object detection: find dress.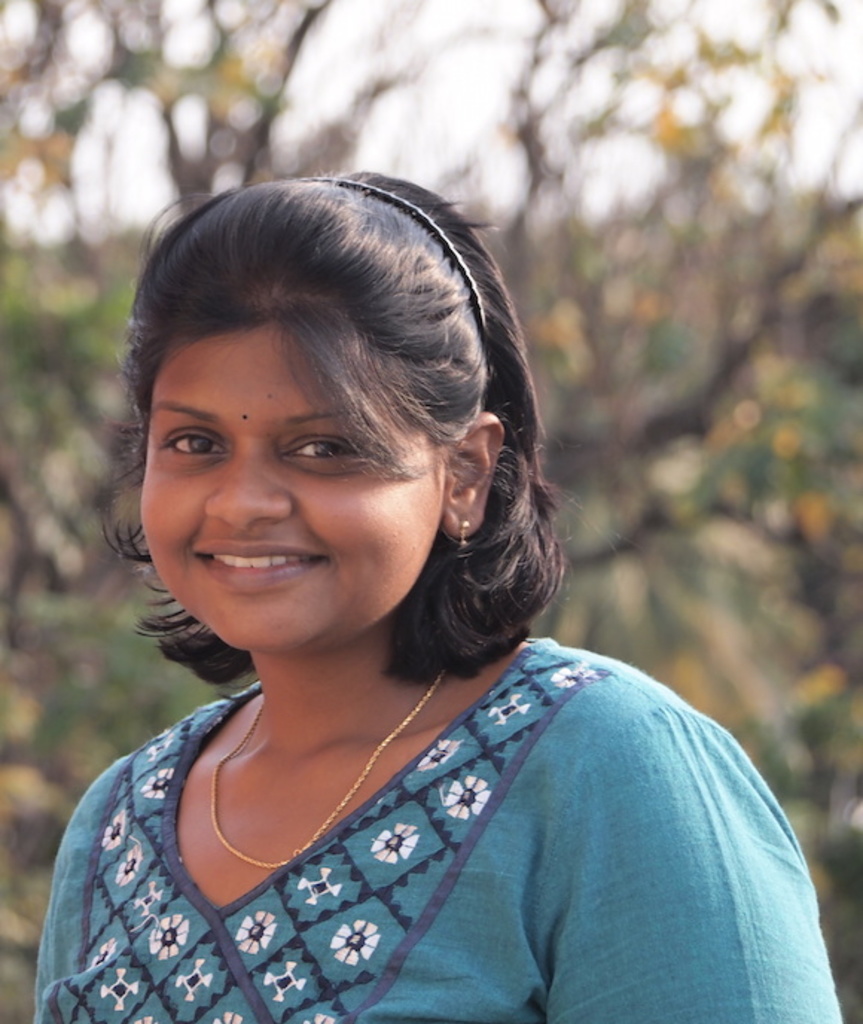
box=[33, 637, 845, 1023].
